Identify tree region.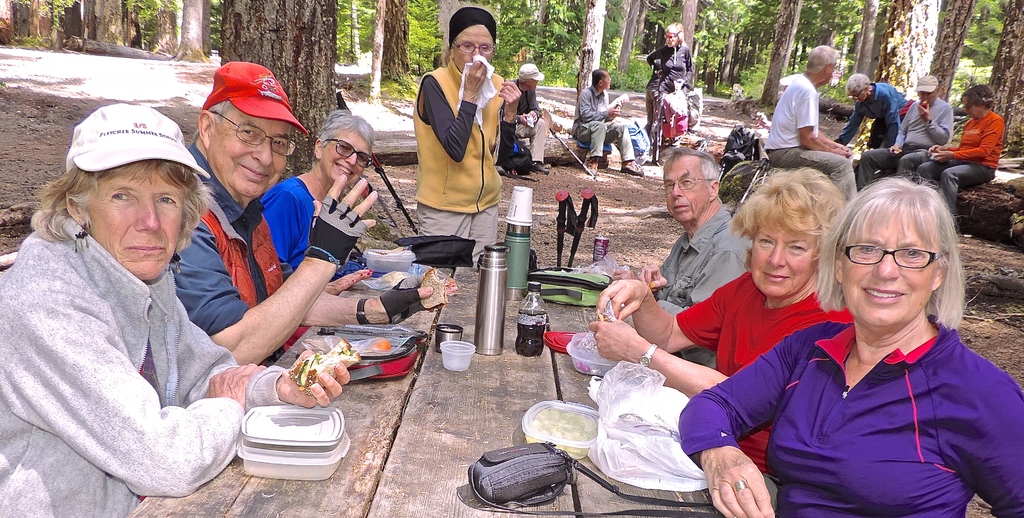
Region: x1=761, y1=0, x2=803, y2=106.
